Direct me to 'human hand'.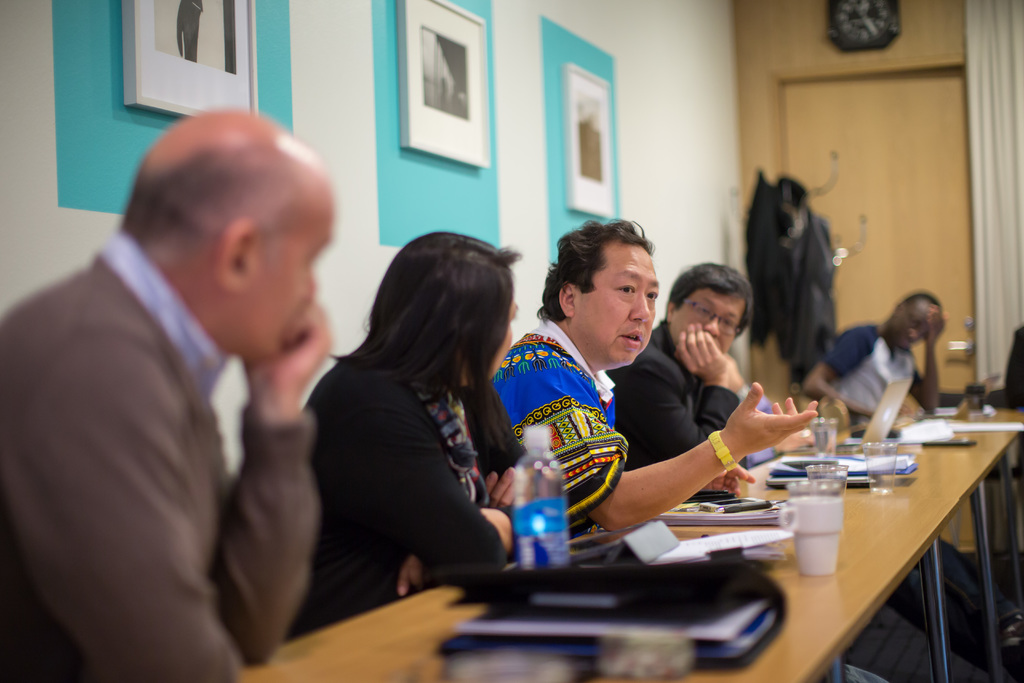
Direction: [left=925, top=304, right=951, bottom=347].
